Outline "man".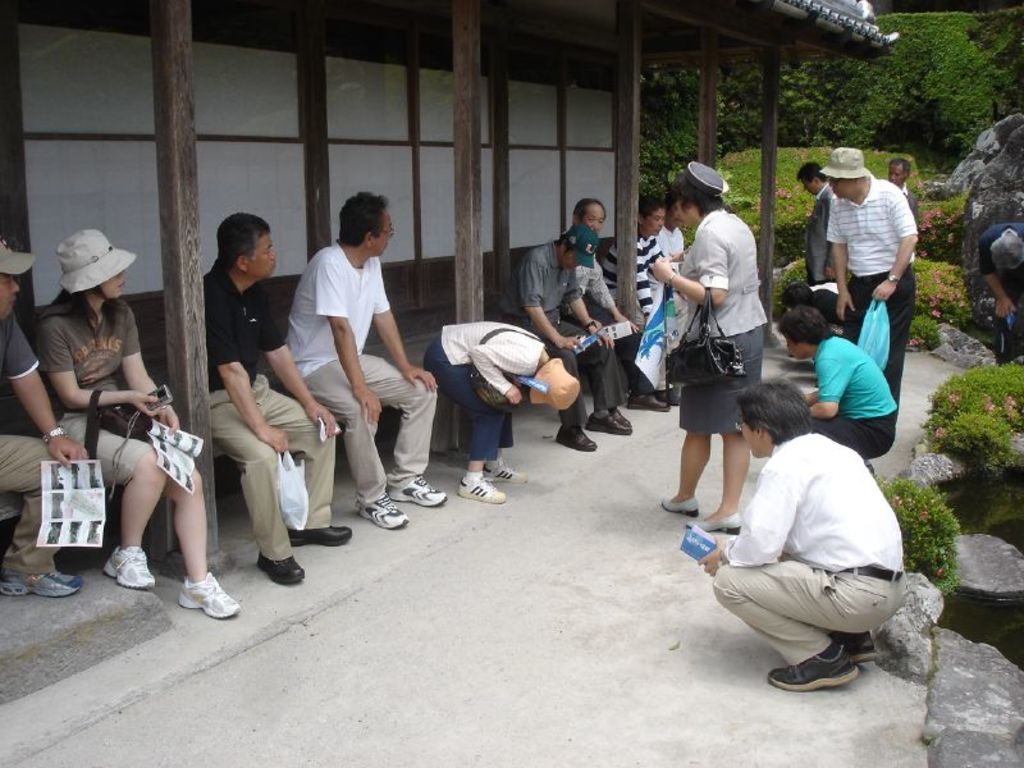
Outline: l=978, t=219, r=1023, b=361.
